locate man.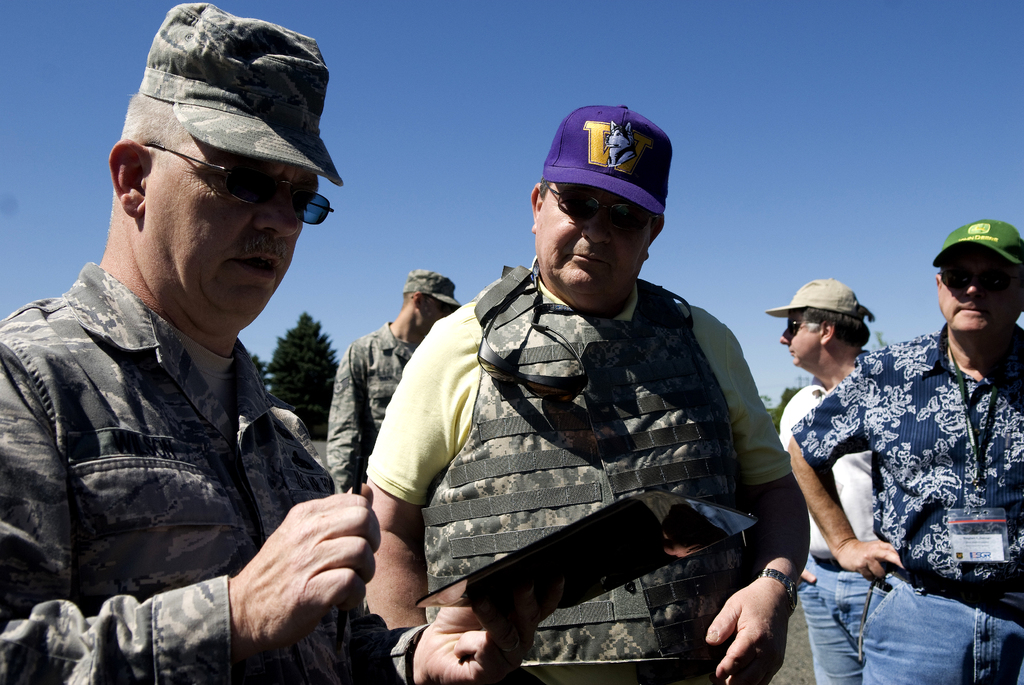
Bounding box: locate(33, 40, 417, 684).
